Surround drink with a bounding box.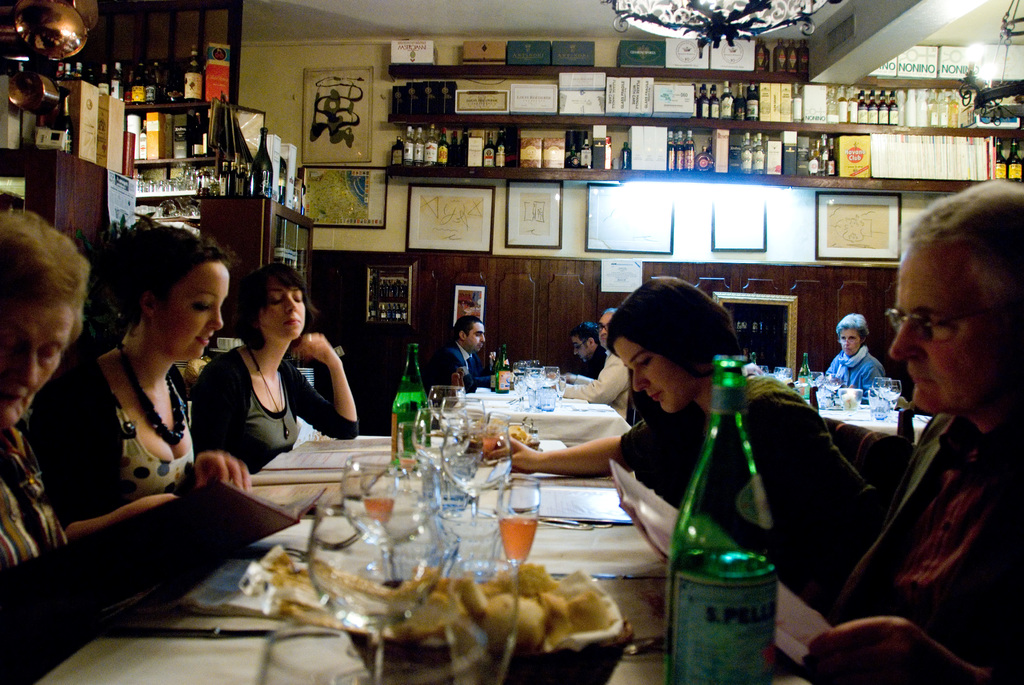
[x1=820, y1=134, x2=828, y2=177].
